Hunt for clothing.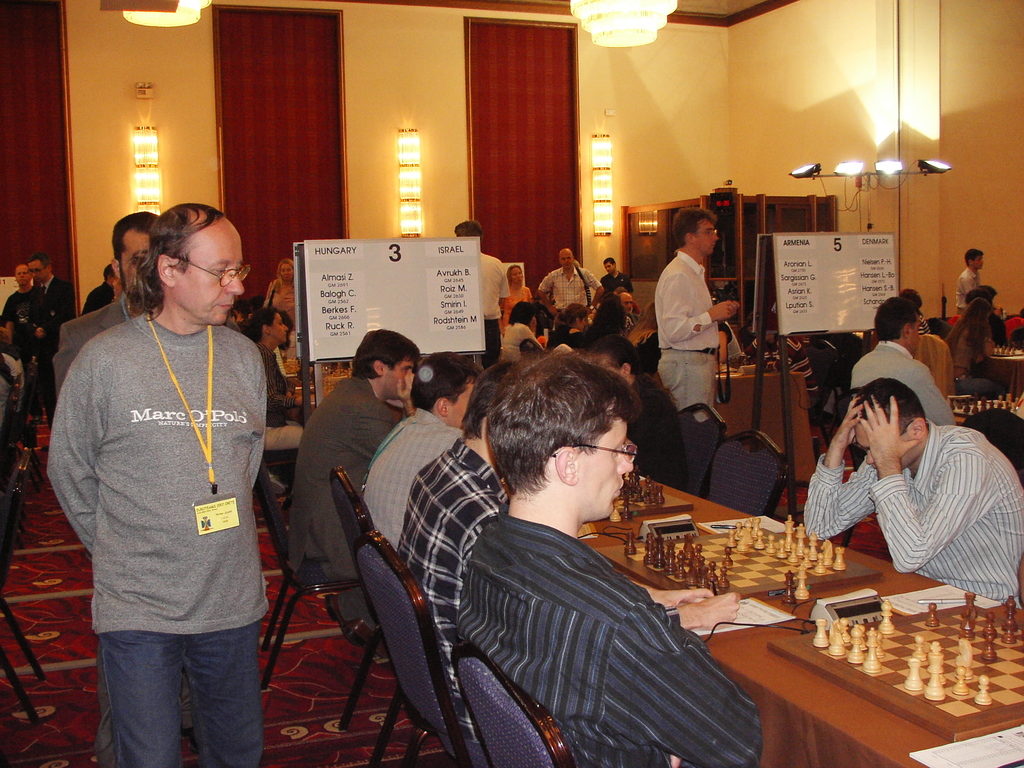
Hunted down at <box>479,255,519,359</box>.
